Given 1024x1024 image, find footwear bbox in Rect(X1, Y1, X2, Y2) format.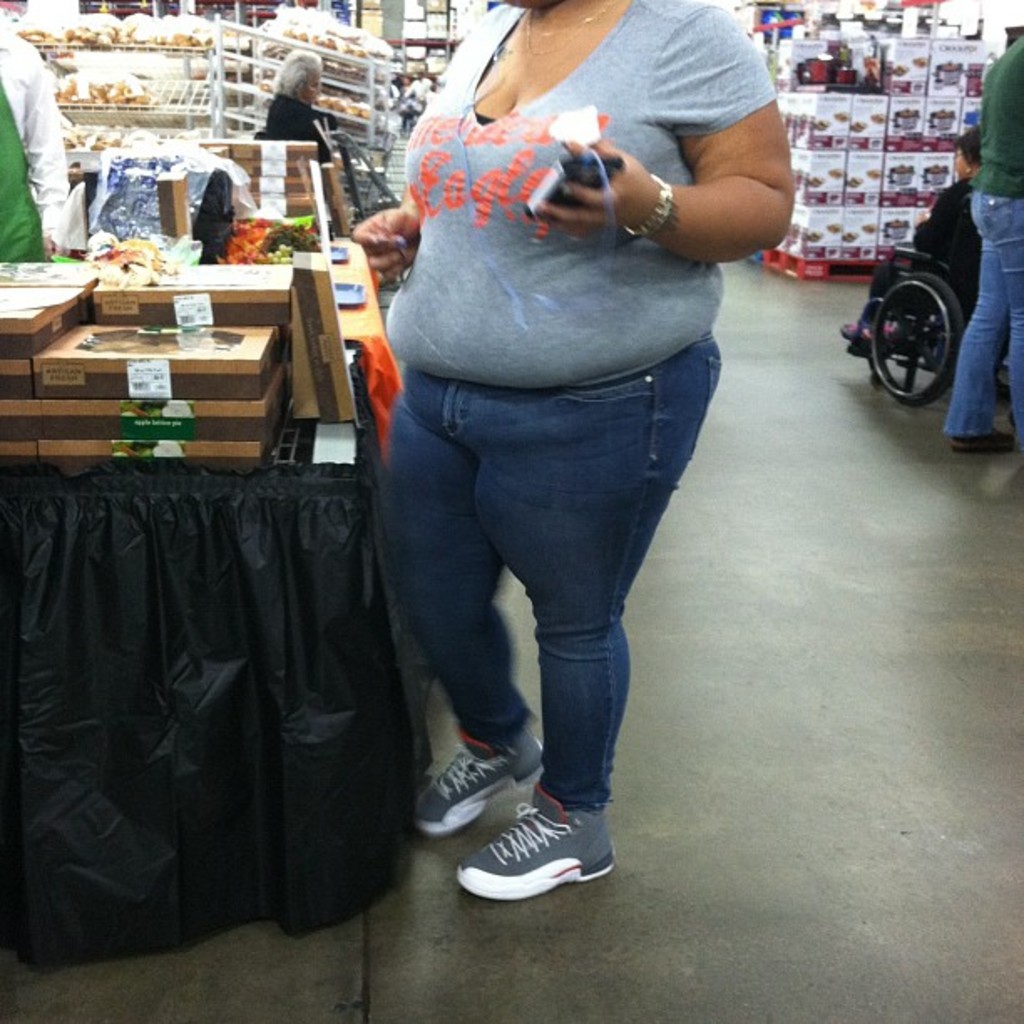
Rect(410, 719, 552, 833).
